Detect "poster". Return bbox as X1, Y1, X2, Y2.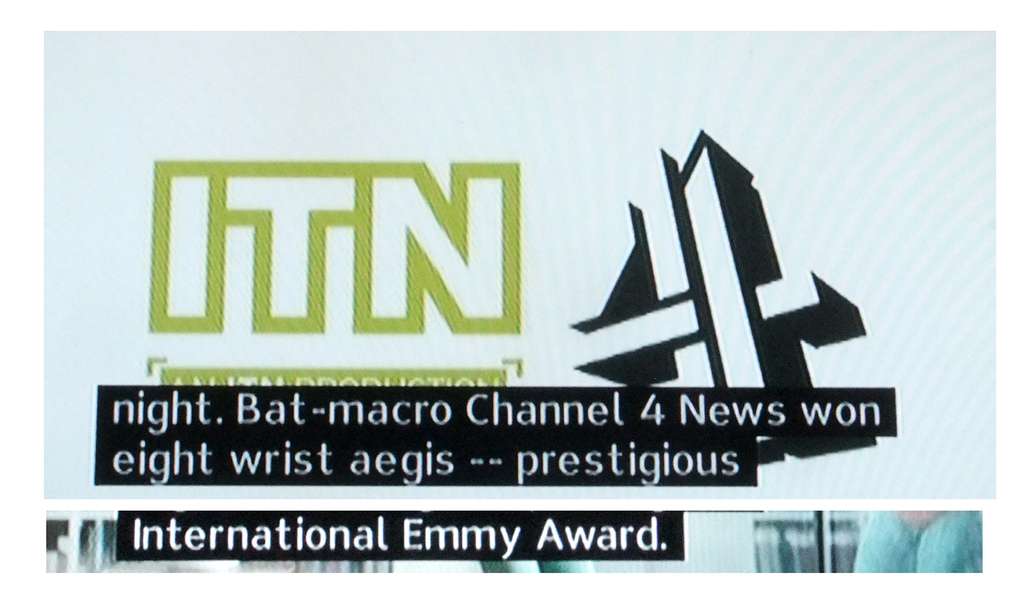
45, 31, 995, 577.
